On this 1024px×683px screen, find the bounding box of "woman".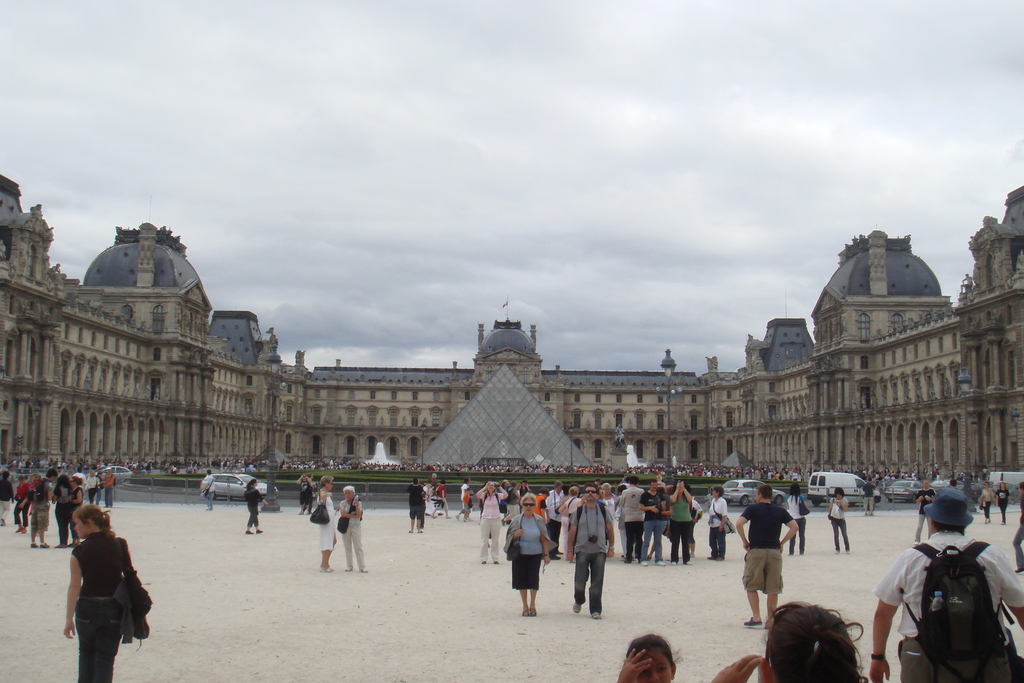
Bounding box: Rect(783, 481, 806, 552).
